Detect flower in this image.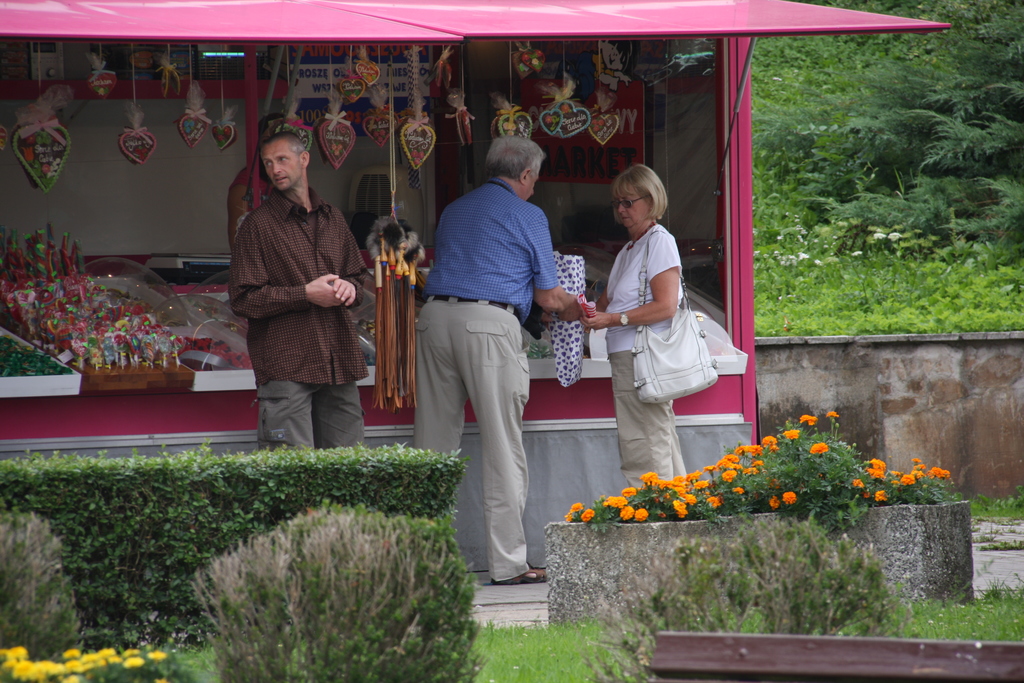
Detection: 905/475/916/483.
